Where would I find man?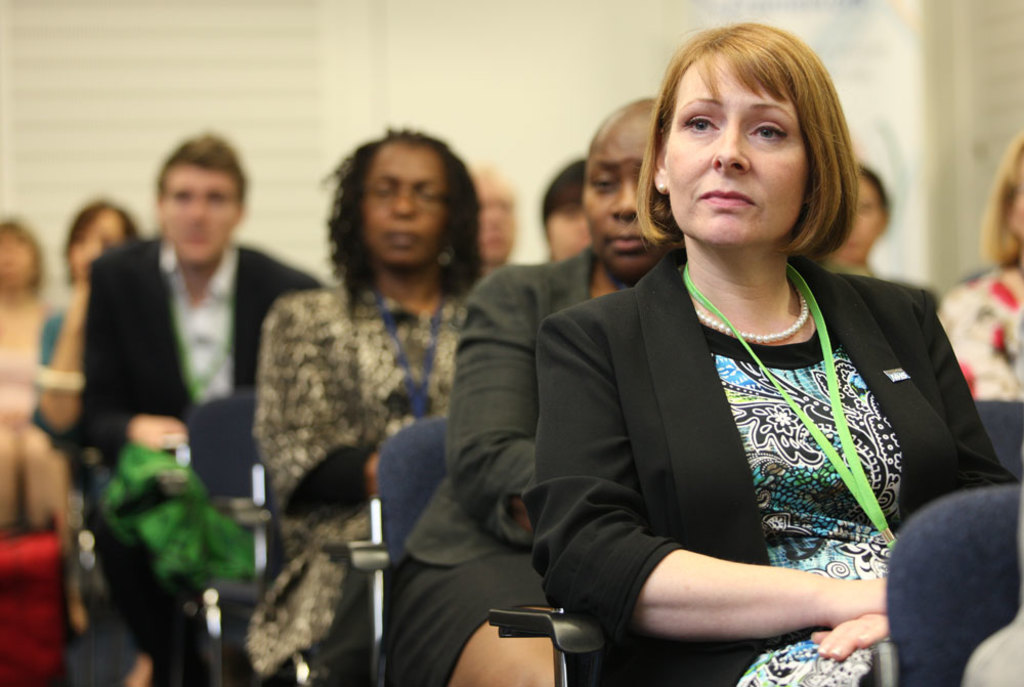
At {"left": 72, "top": 132, "right": 324, "bottom": 686}.
